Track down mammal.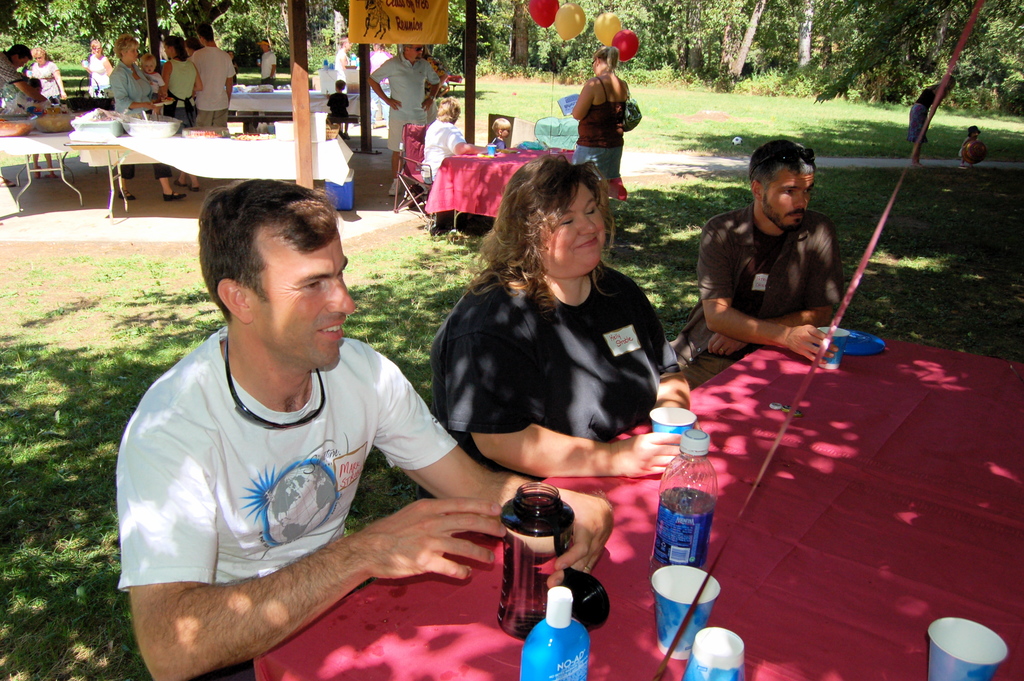
Tracked to left=666, top=144, right=844, bottom=391.
